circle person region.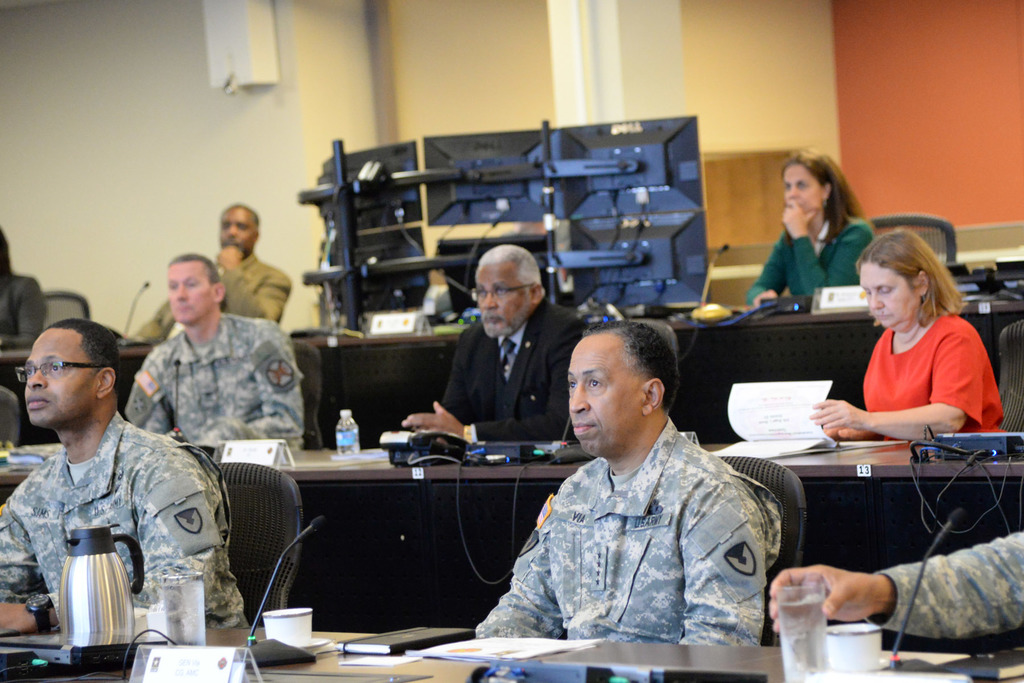
Region: [x1=124, y1=199, x2=294, y2=340].
